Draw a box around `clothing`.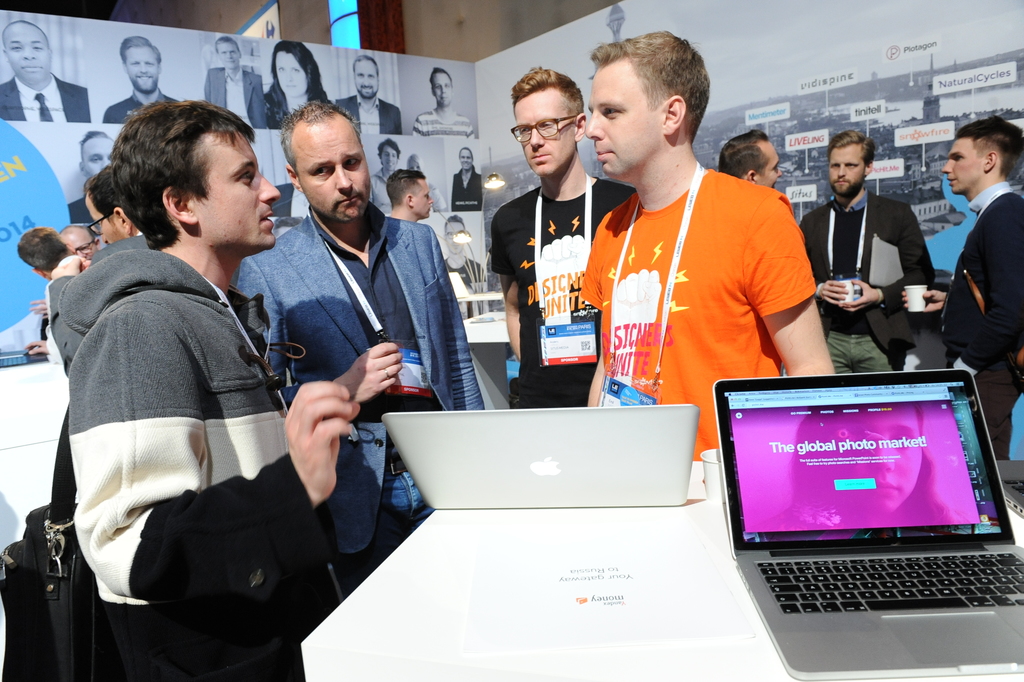
201, 58, 271, 135.
